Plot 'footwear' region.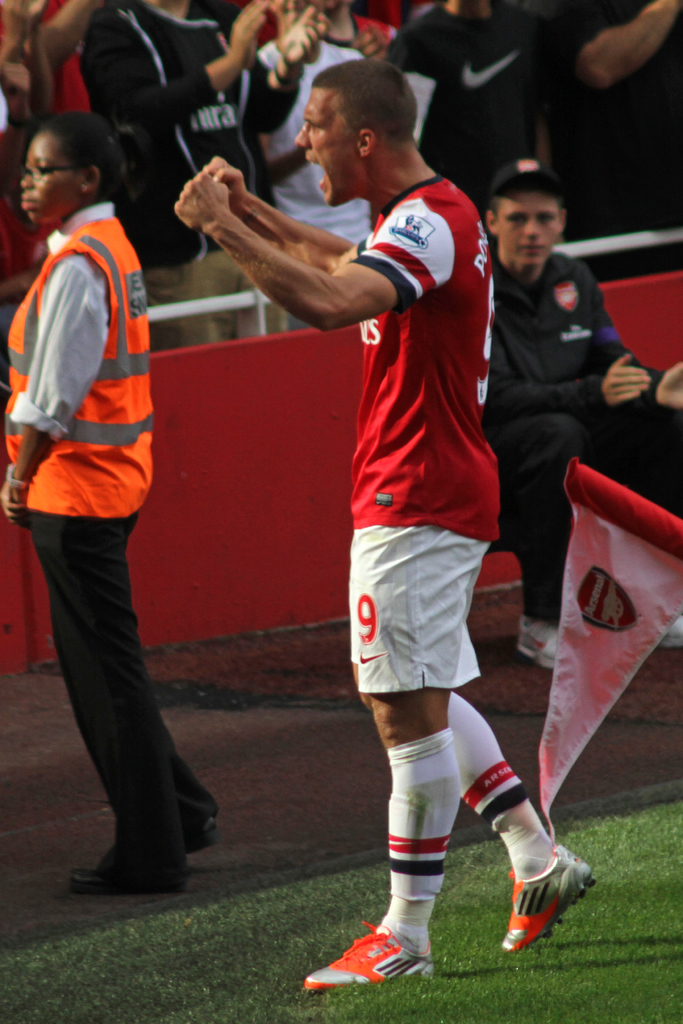
Plotted at l=177, t=815, r=213, b=853.
